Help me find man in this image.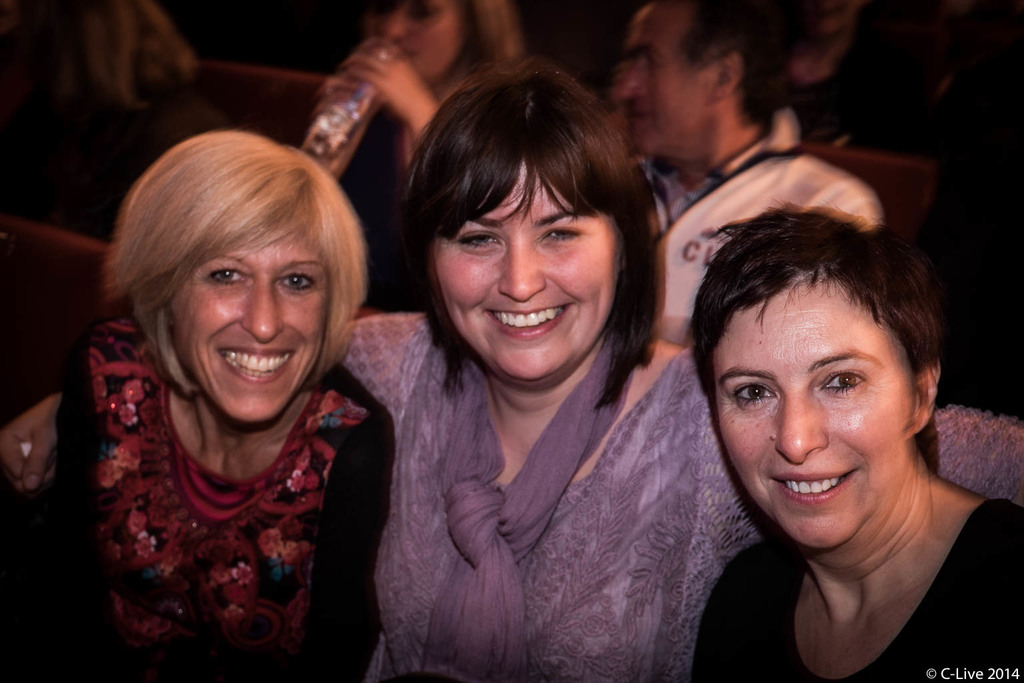
Found it: 610, 0, 881, 361.
